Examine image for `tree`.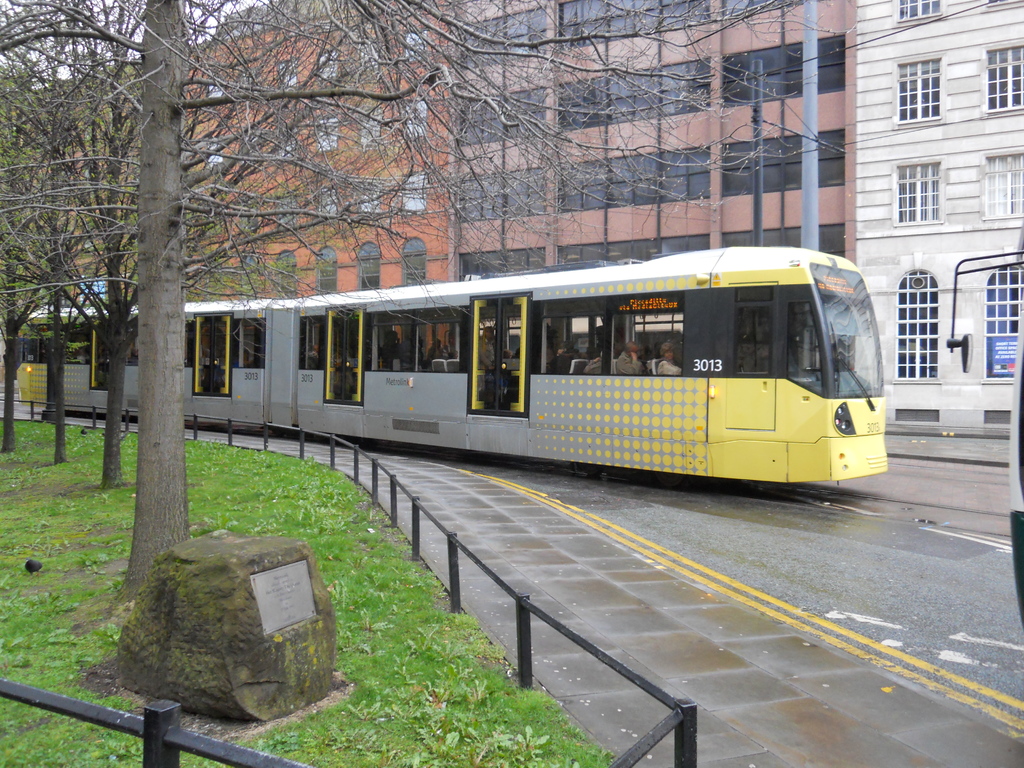
Examination result: (0, 75, 114, 460).
